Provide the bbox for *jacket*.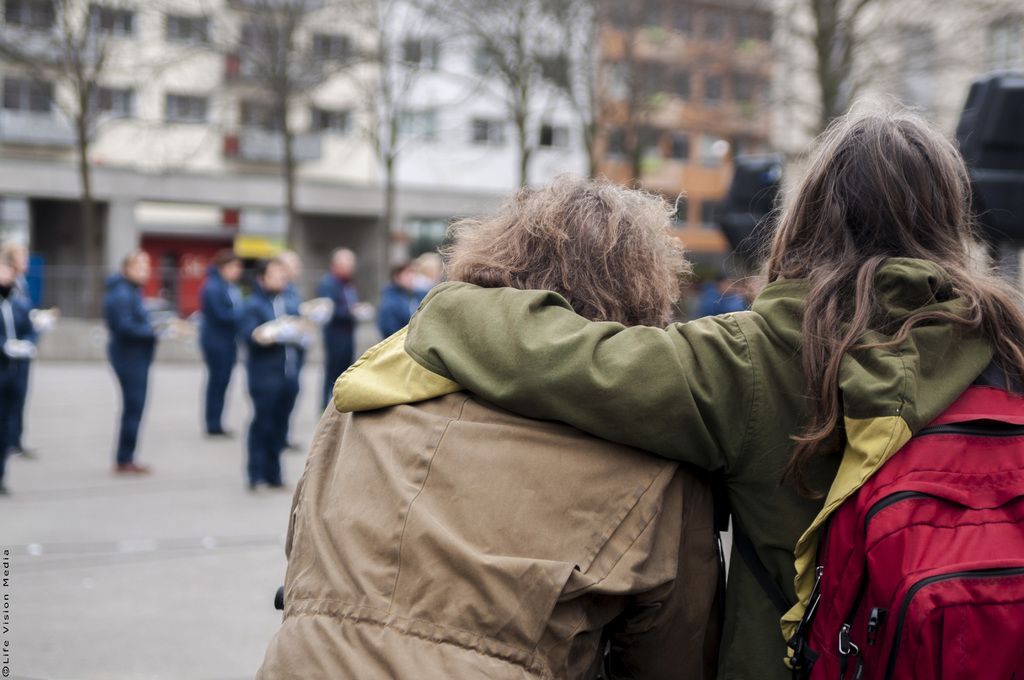
box(329, 257, 1023, 679).
